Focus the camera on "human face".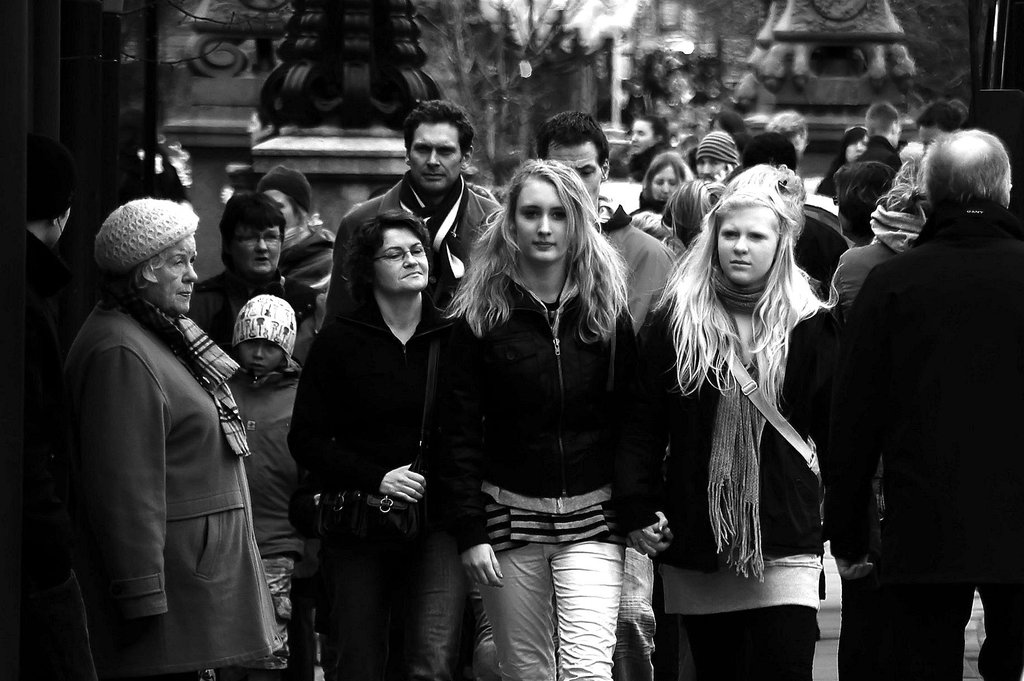
Focus region: bbox(716, 213, 779, 278).
